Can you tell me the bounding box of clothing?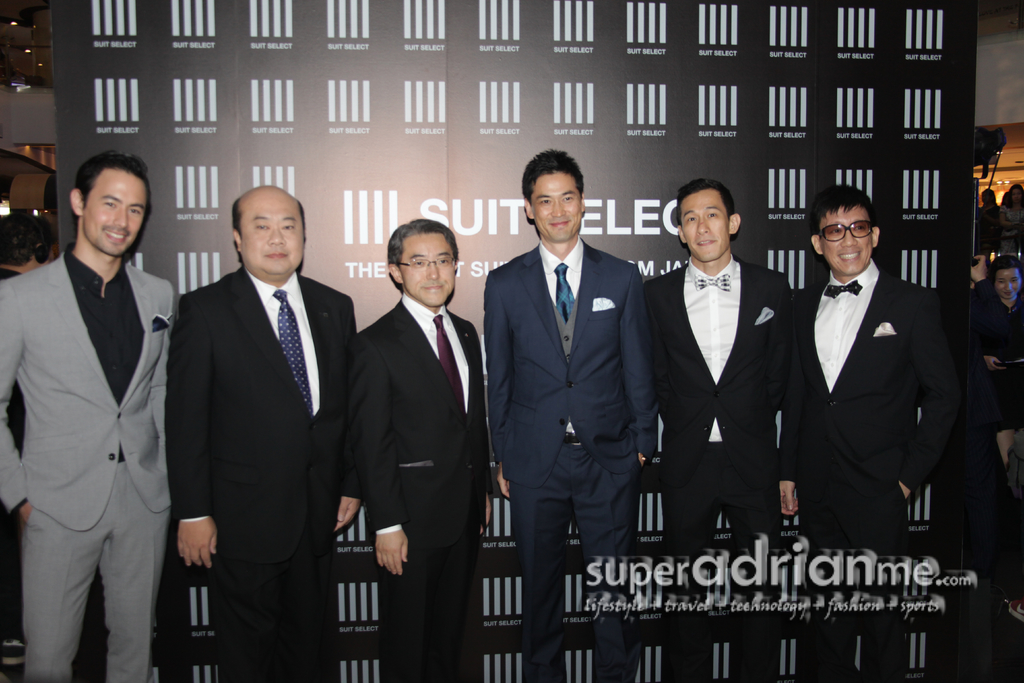
[163, 262, 356, 680].
